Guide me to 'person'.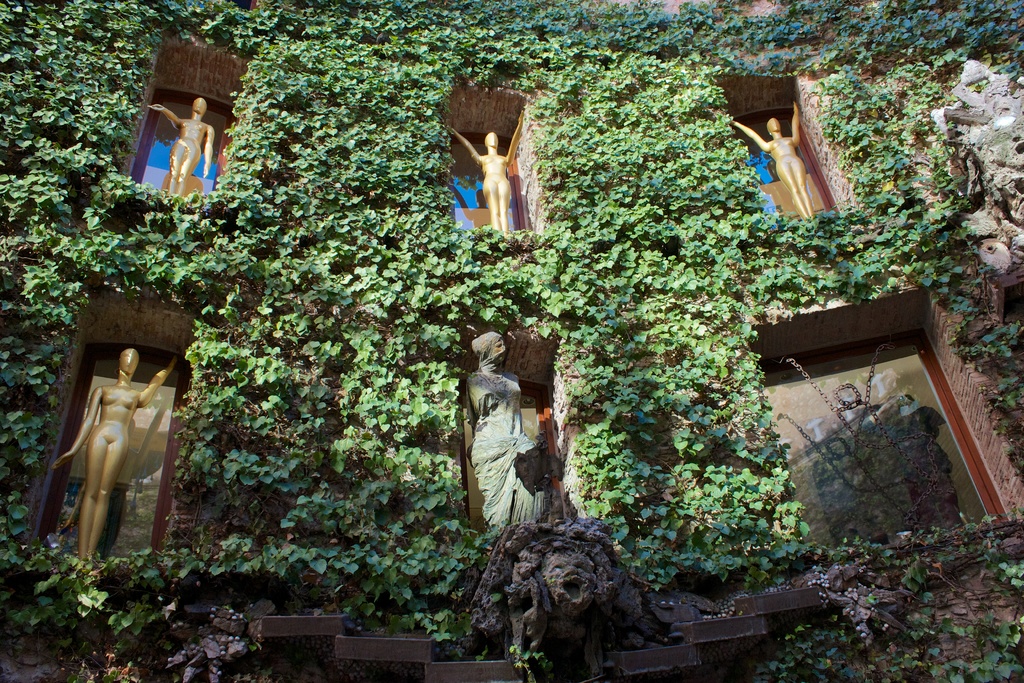
Guidance: 445:99:524:234.
